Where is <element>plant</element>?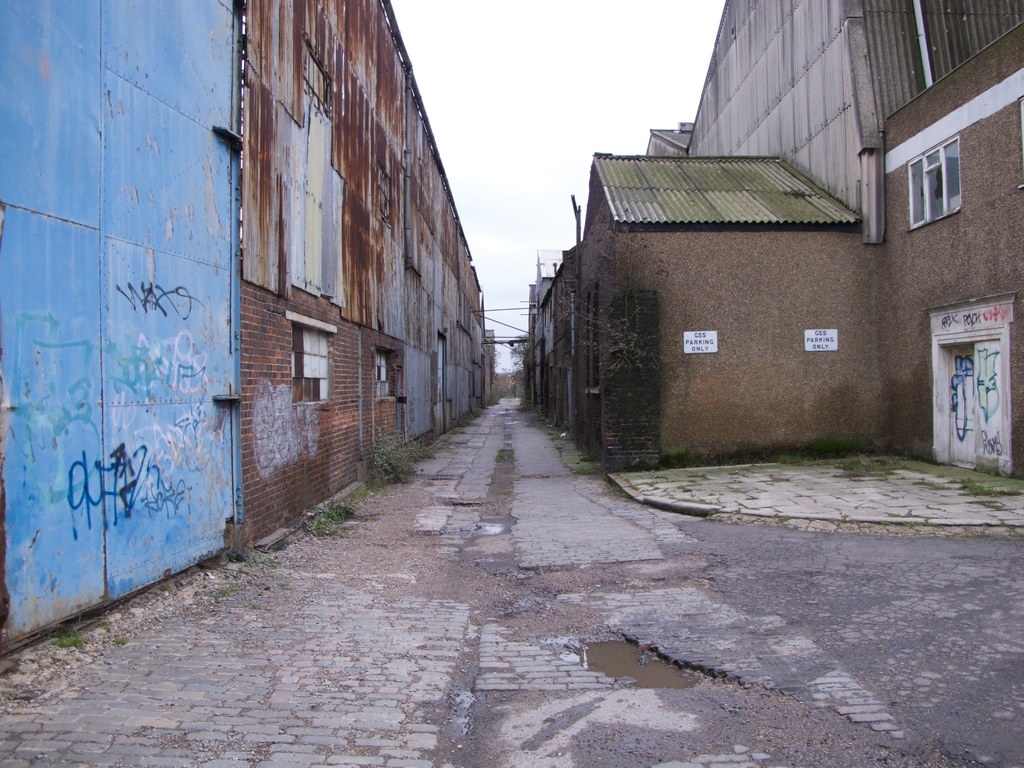
bbox(369, 423, 427, 491).
